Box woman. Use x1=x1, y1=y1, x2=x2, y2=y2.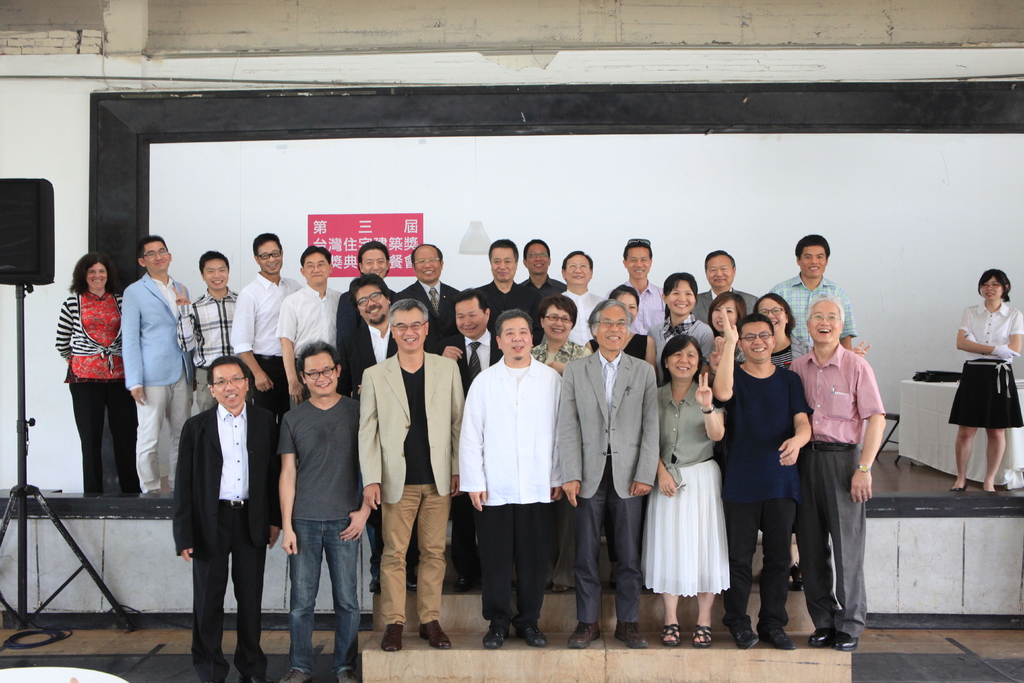
x1=703, y1=297, x2=744, y2=349.
